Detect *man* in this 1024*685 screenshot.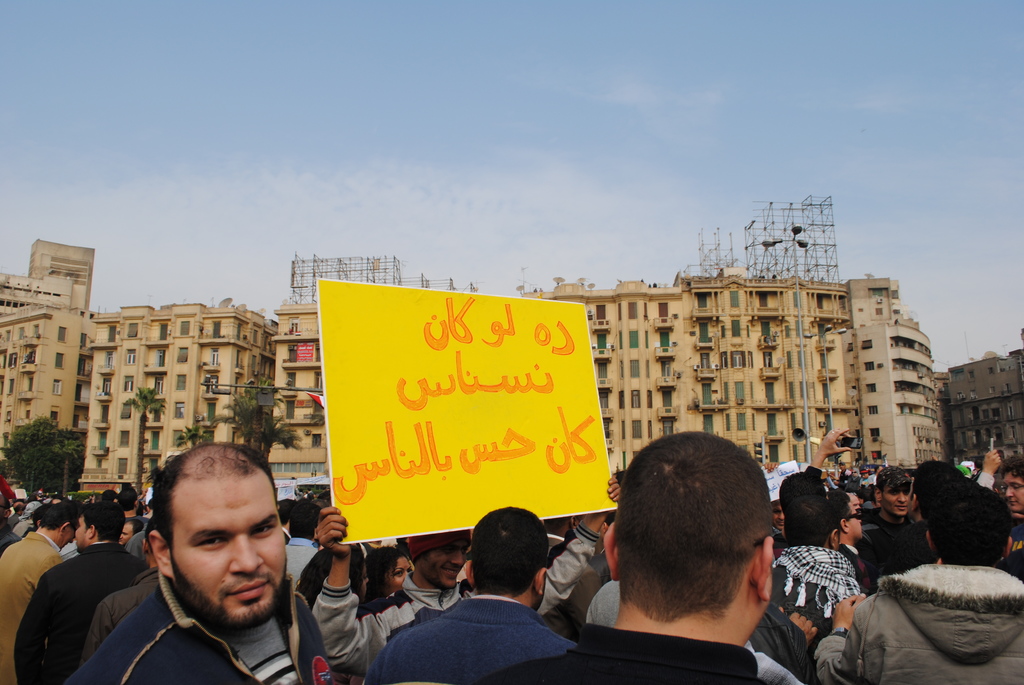
Detection: {"left": 479, "top": 432, "right": 774, "bottom": 684}.
